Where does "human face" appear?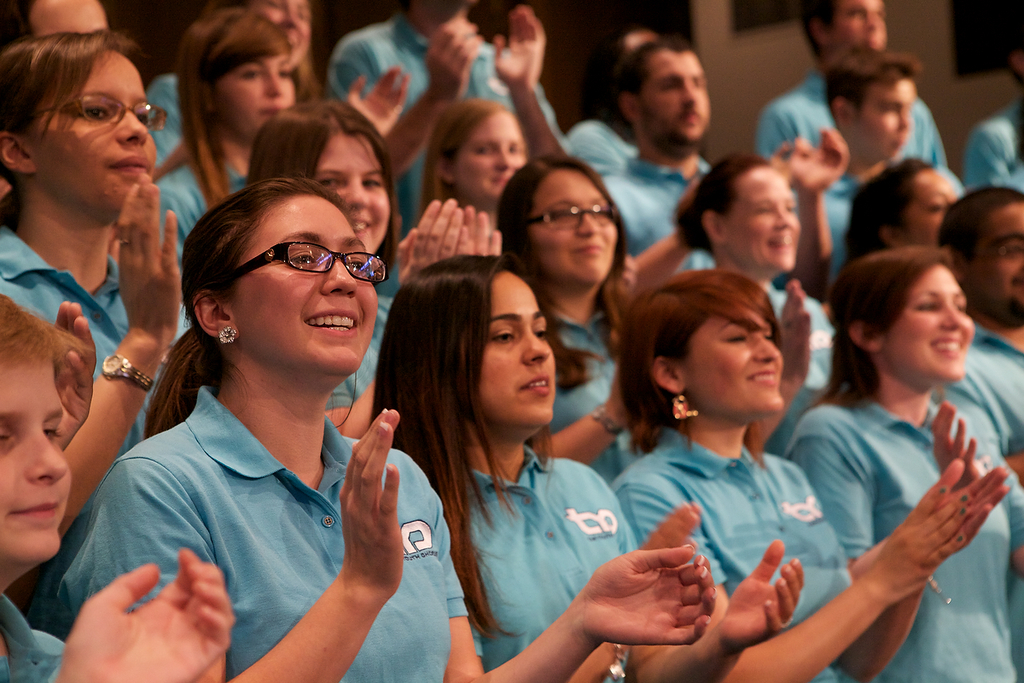
Appears at (left=16, top=55, right=165, bottom=214).
